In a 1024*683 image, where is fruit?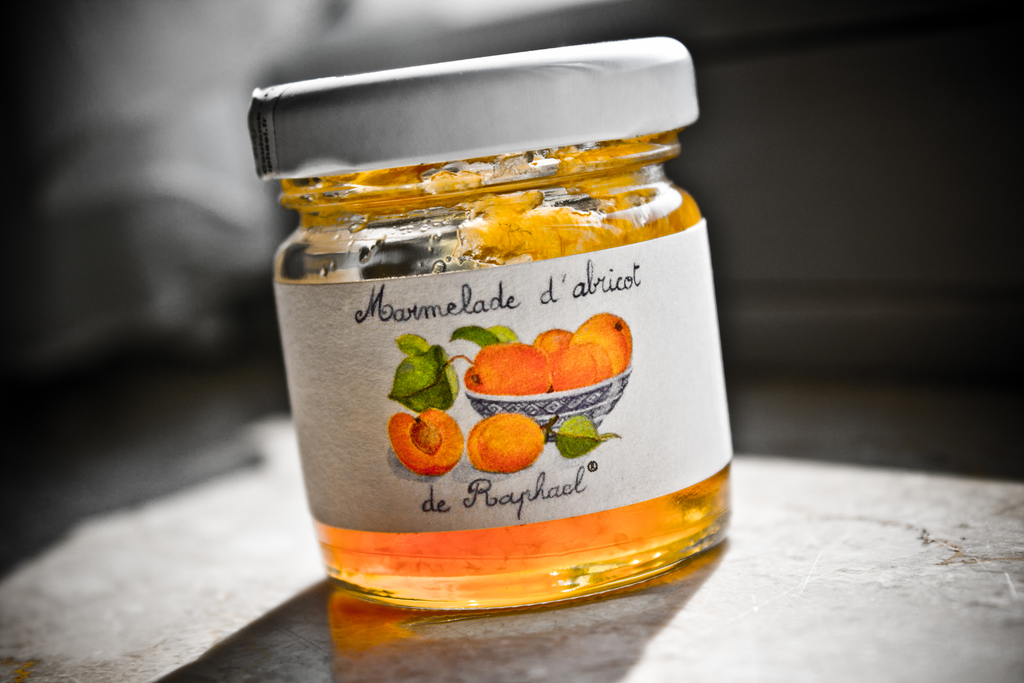
bbox=(383, 404, 463, 480).
